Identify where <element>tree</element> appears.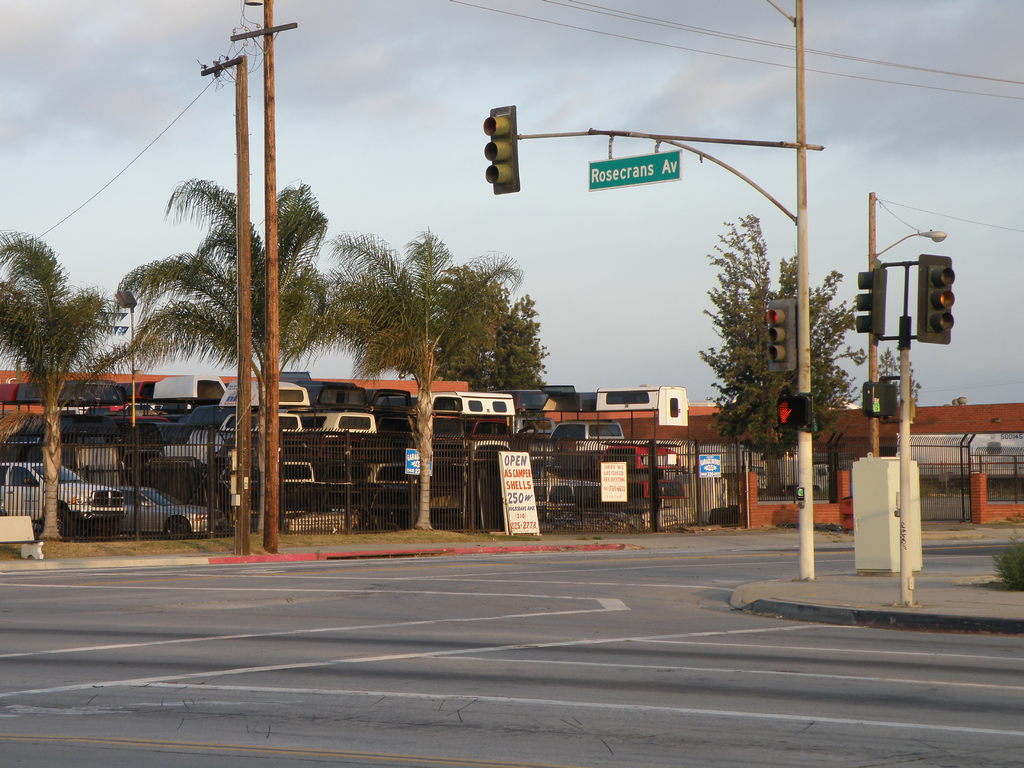
Appears at bbox=[433, 261, 509, 419].
